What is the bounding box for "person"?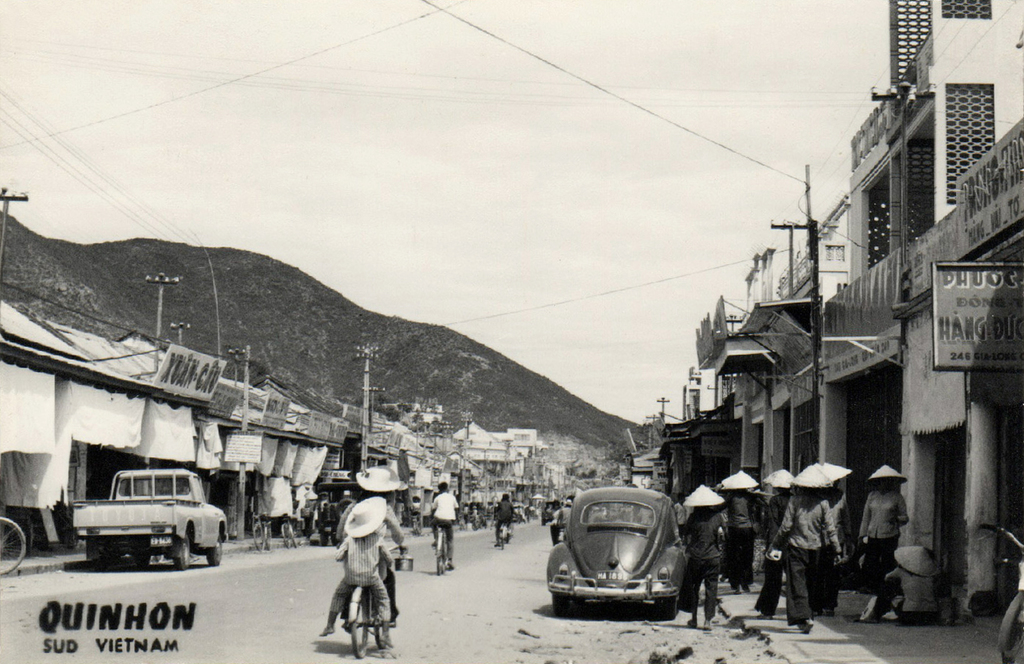
321/492/397/651.
